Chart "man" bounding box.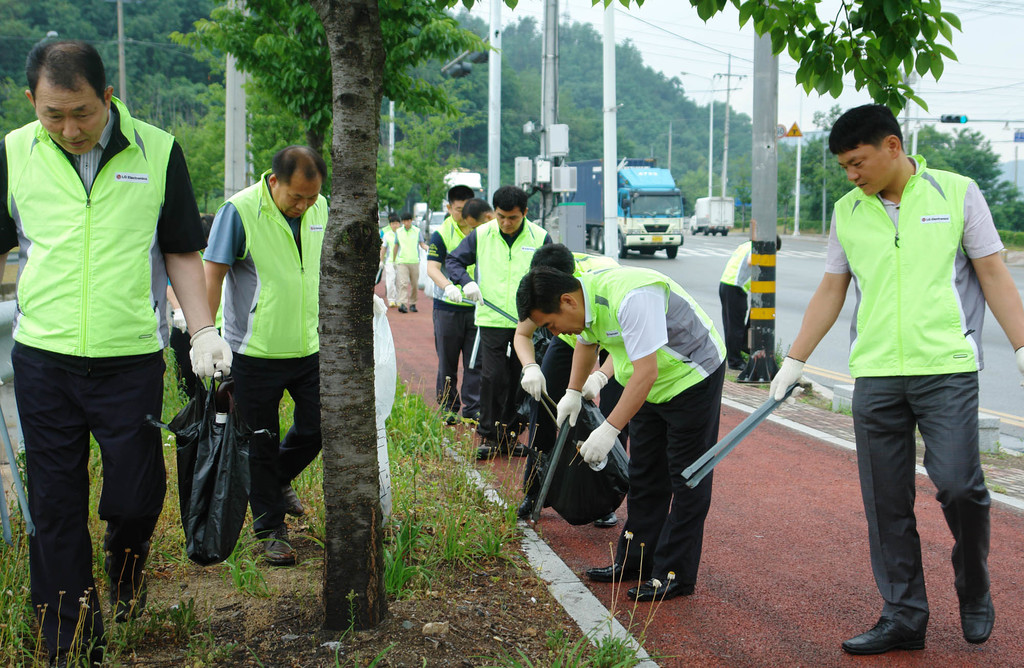
Charted: BBox(516, 265, 726, 605).
